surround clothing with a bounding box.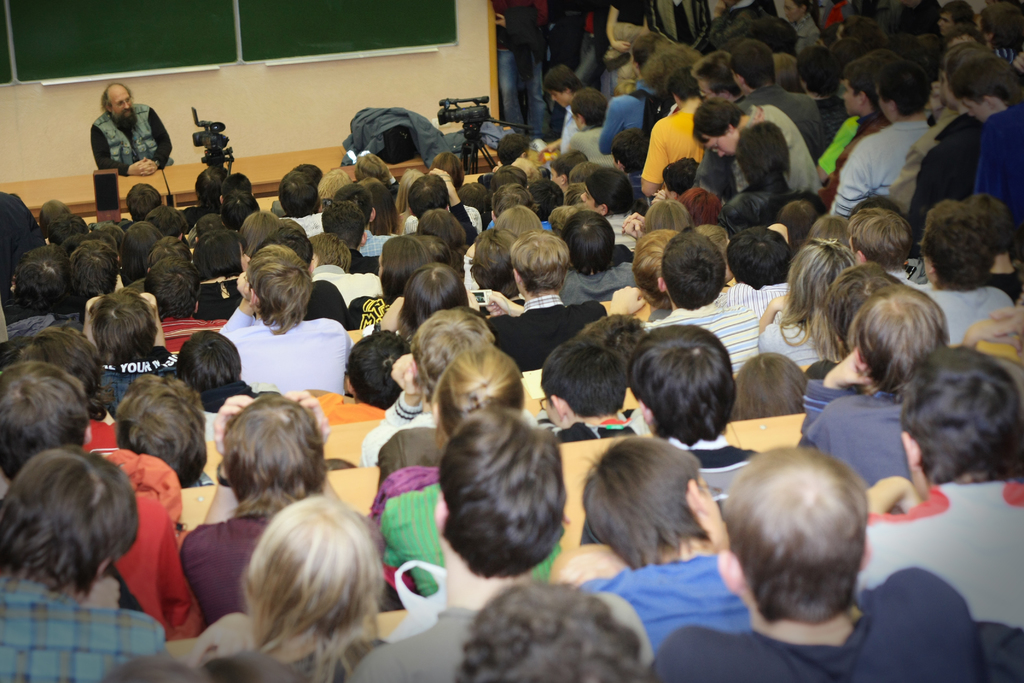
region(271, 213, 336, 236).
